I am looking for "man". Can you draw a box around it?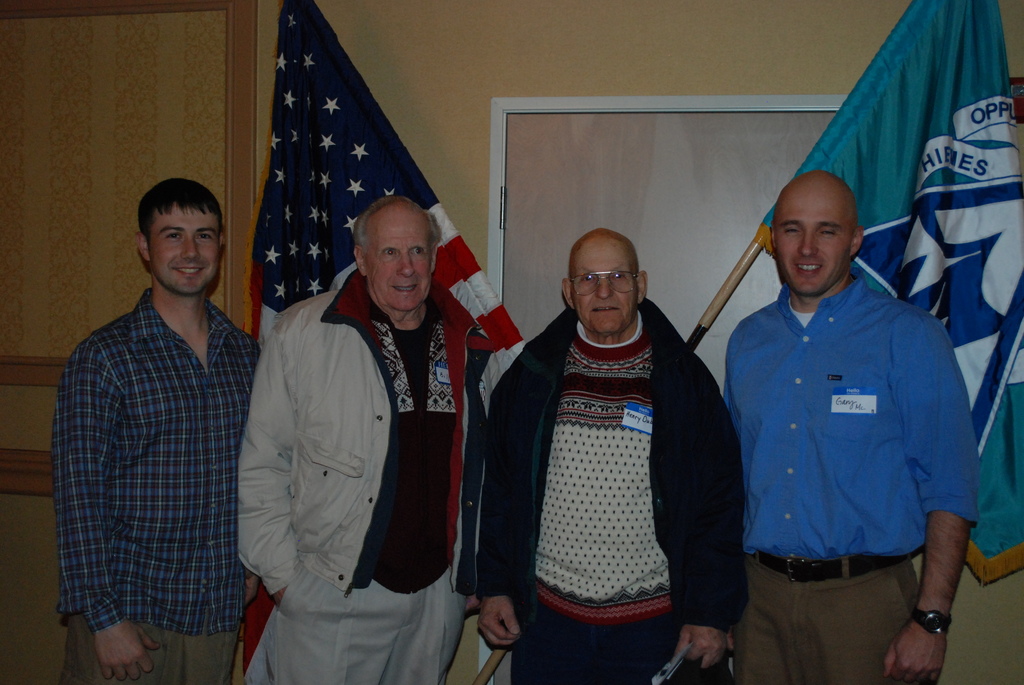
Sure, the bounding box is left=232, top=194, right=496, bottom=684.
